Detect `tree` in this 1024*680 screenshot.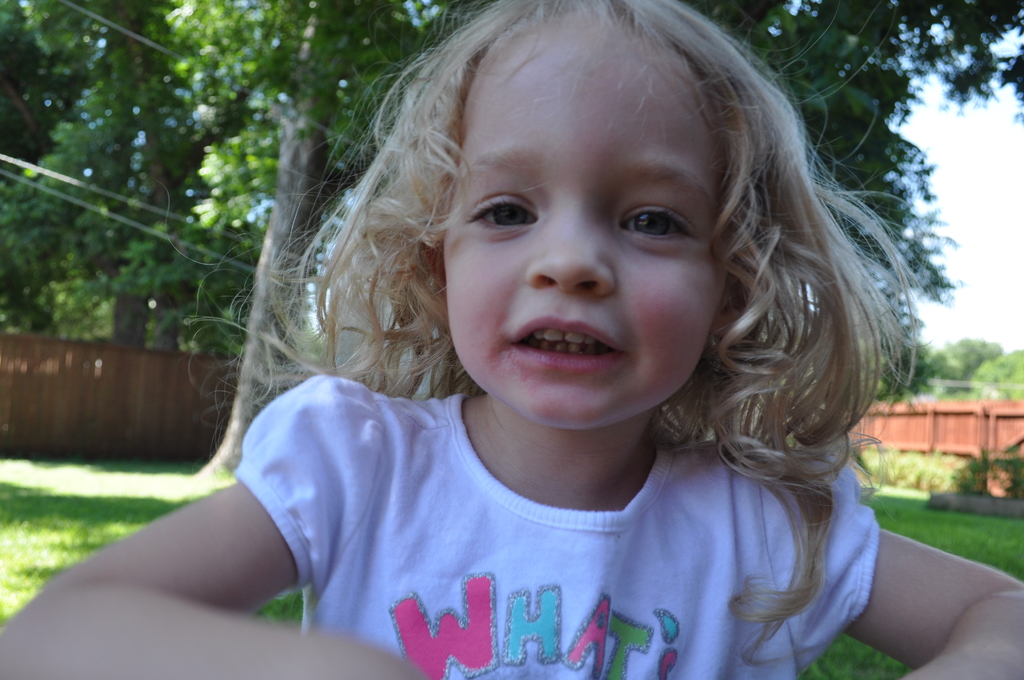
Detection: locate(652, 0, 1023, 389).
